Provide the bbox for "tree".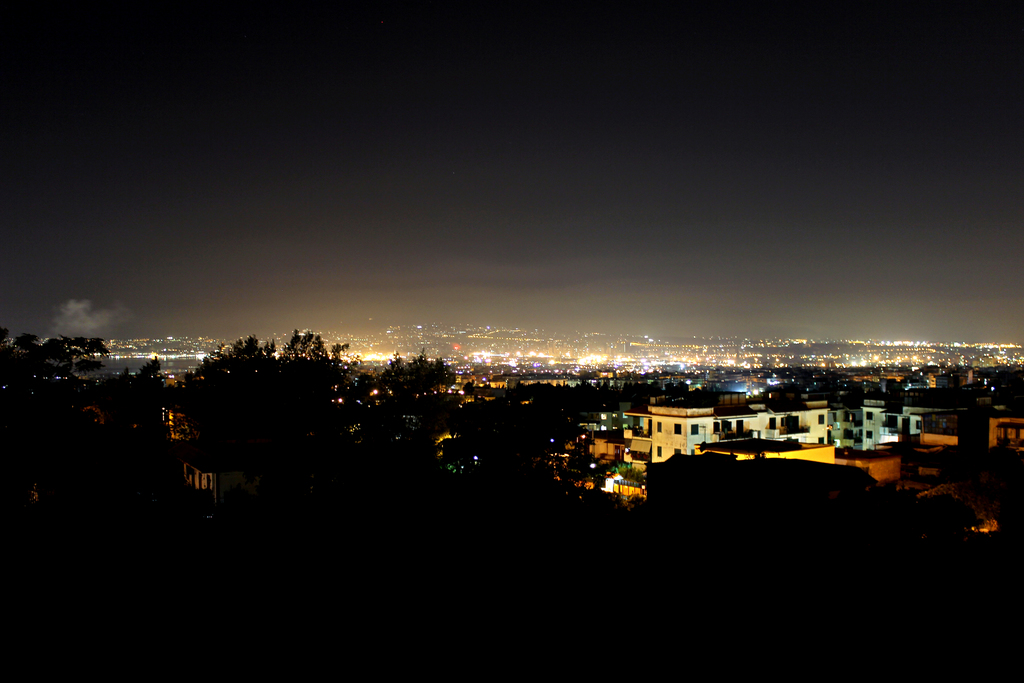
447 390 634 497.
